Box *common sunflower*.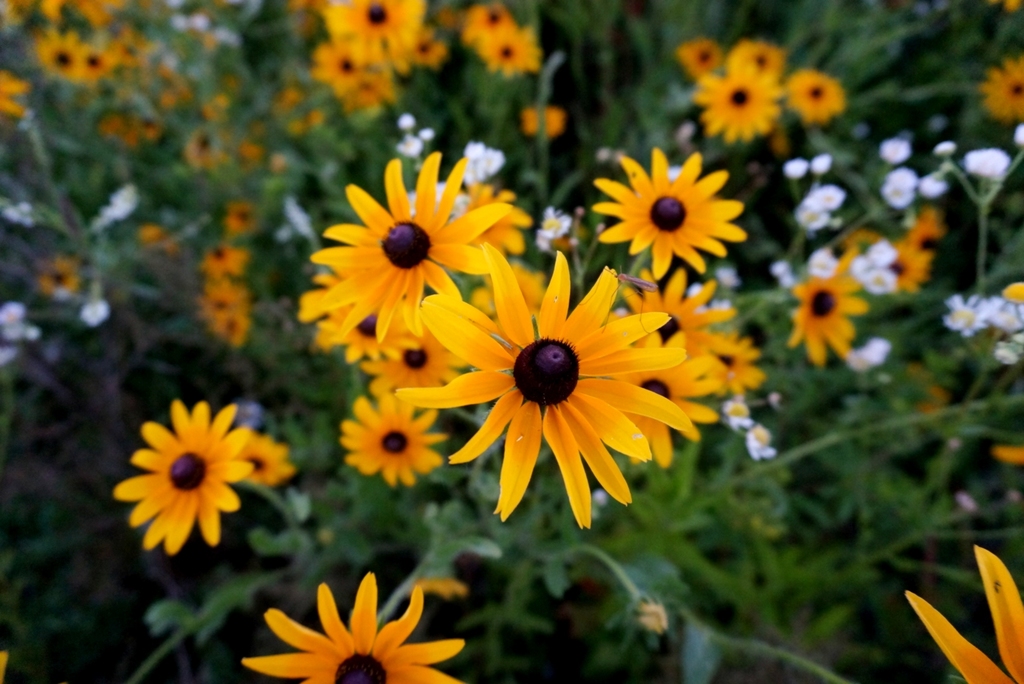
[319, 0, 428, 59].
